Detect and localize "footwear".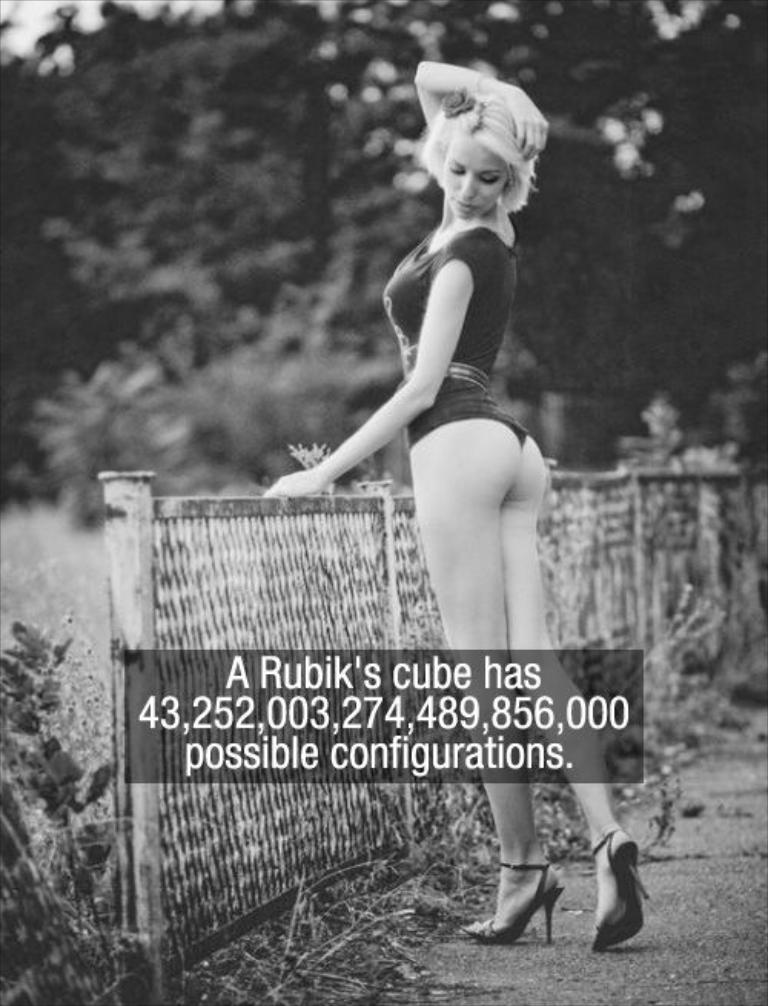
Localized at crop(458, 857, 565, 941).
